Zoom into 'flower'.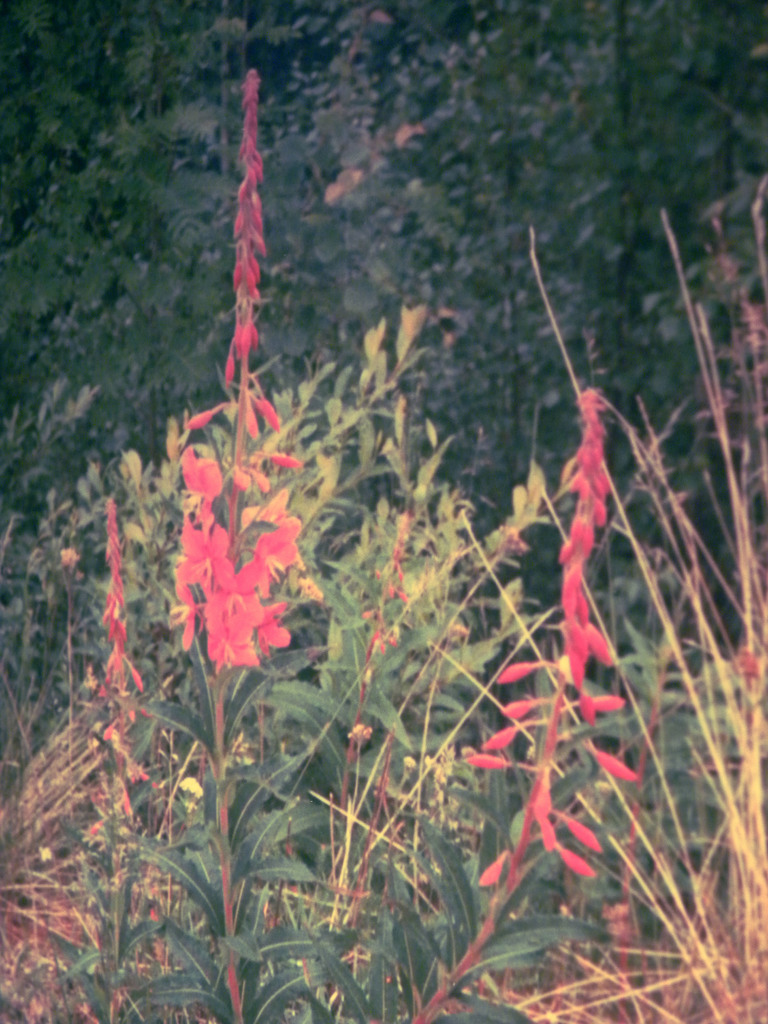
Zoom target: {"x1": 403, "y1": 751, "x2": 424, "y2": 772}.
